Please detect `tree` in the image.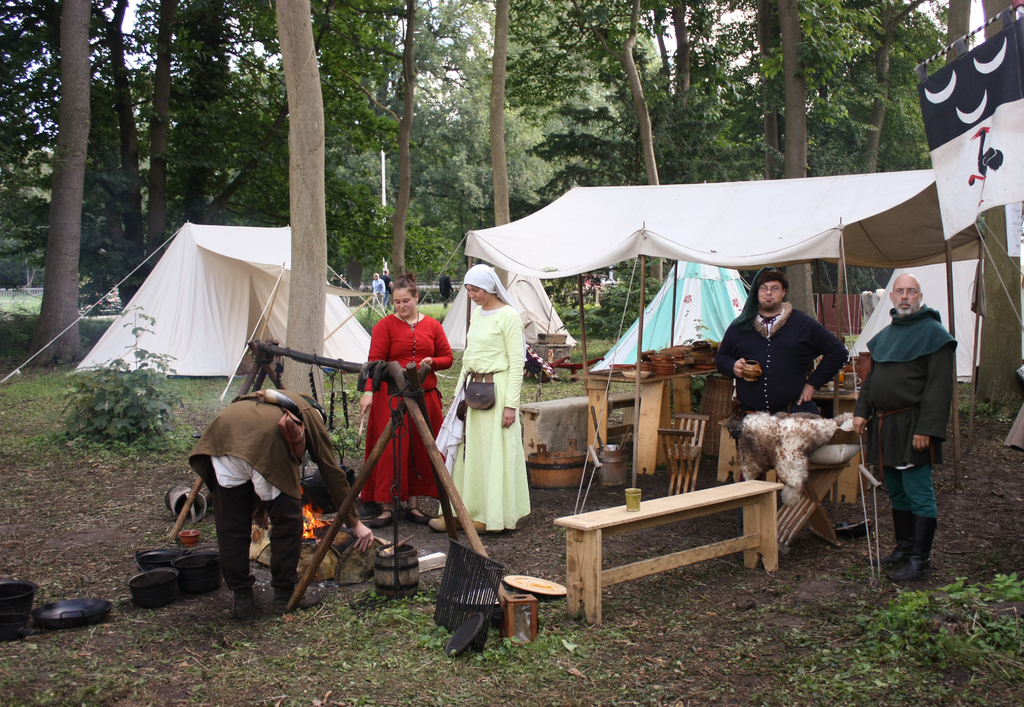
[left=29, top=0, right=93, bottom=365].
